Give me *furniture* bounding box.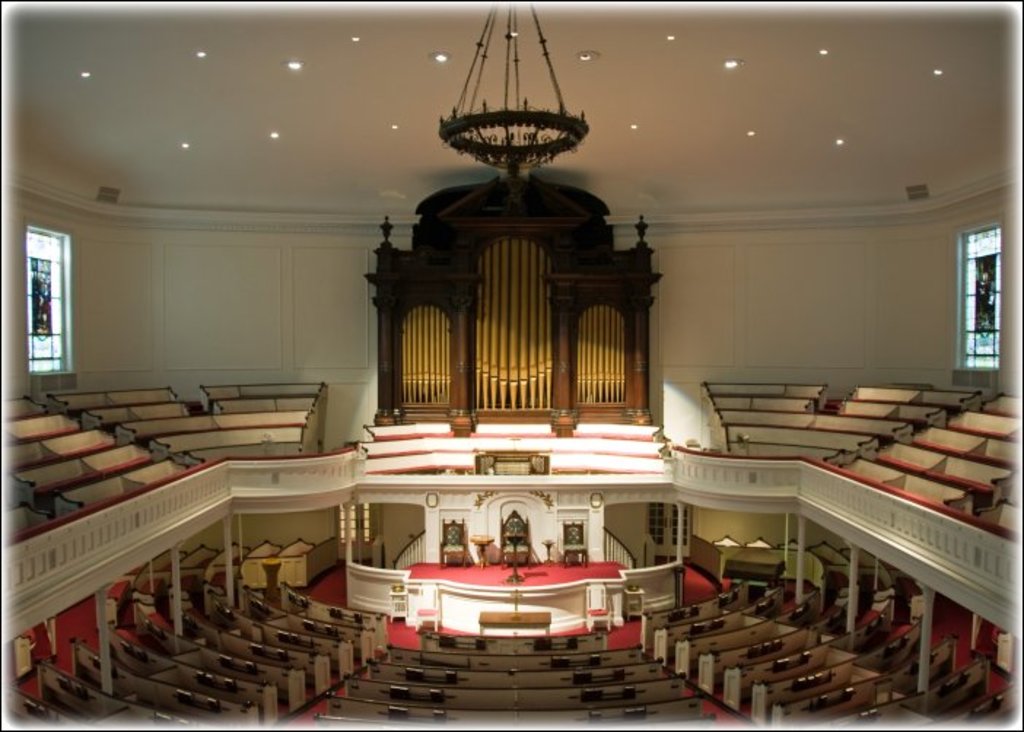
473/445/553/474.
